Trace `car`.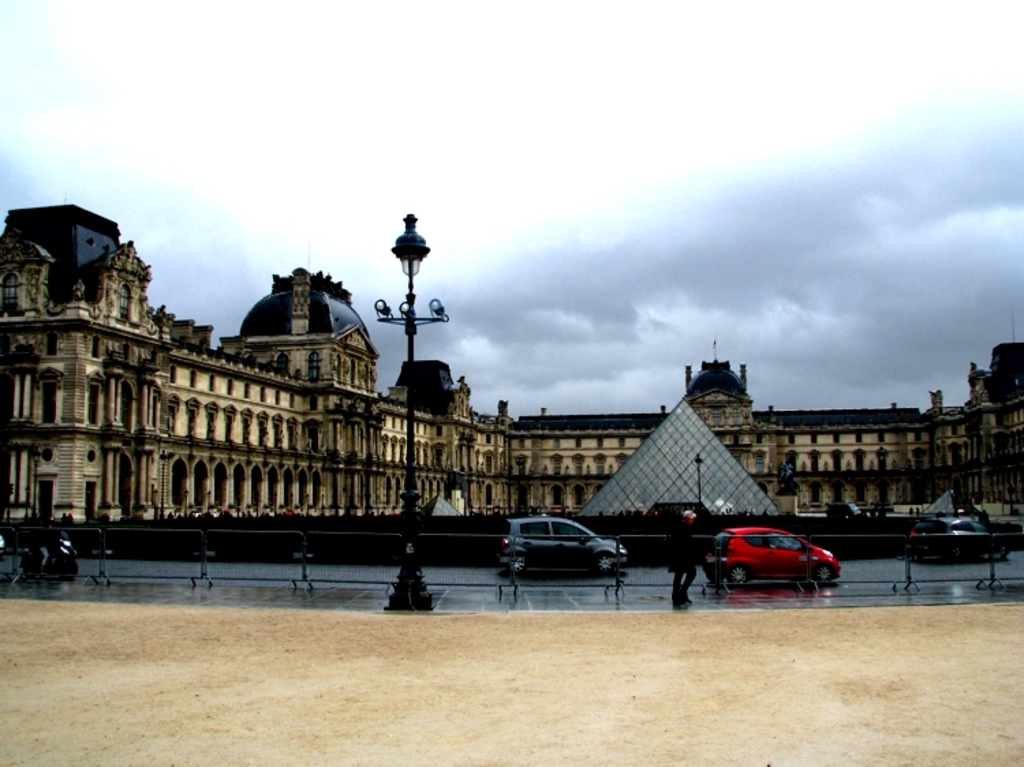
Traced to locate(493, 521, 640, 587).
